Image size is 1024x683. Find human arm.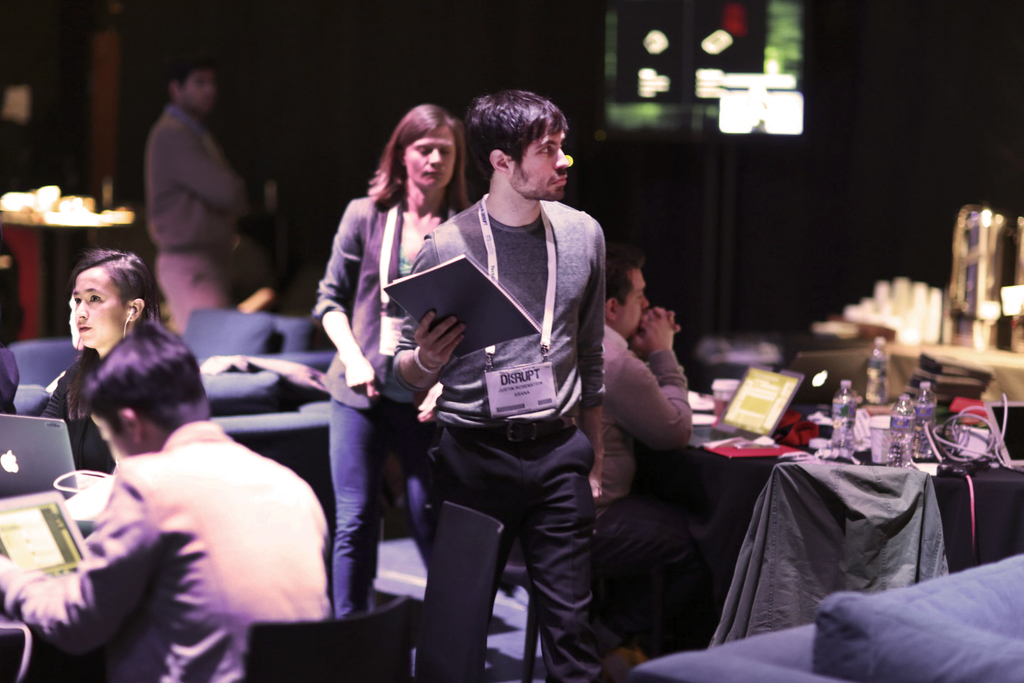
select_region(639, 302, 682, 337).
